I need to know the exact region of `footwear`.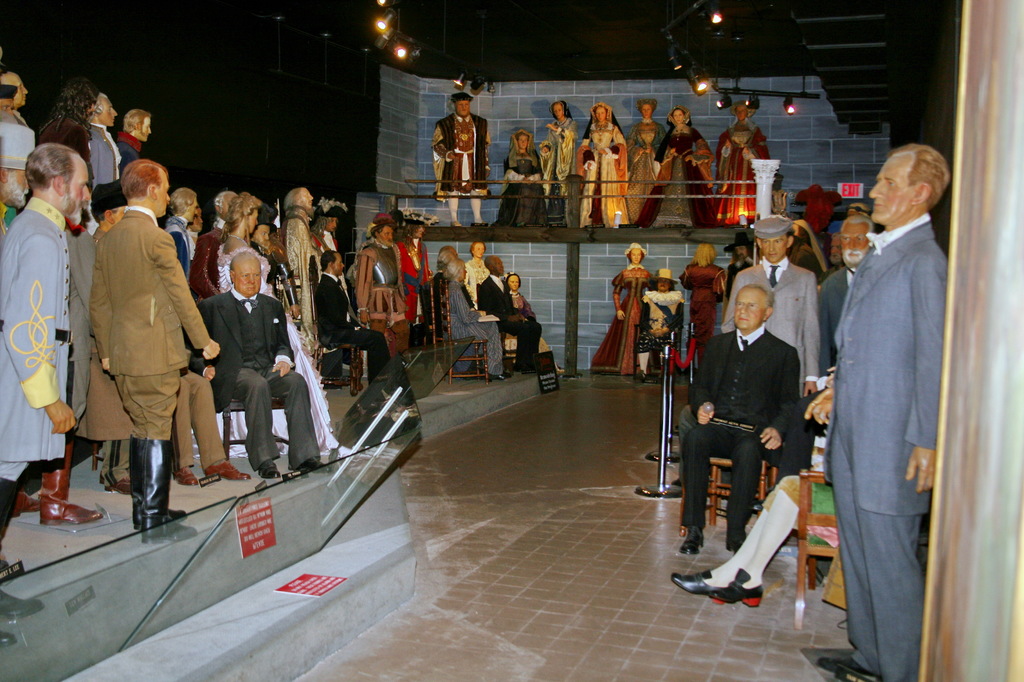
Region: BBox(172, 464, 200, 488).
